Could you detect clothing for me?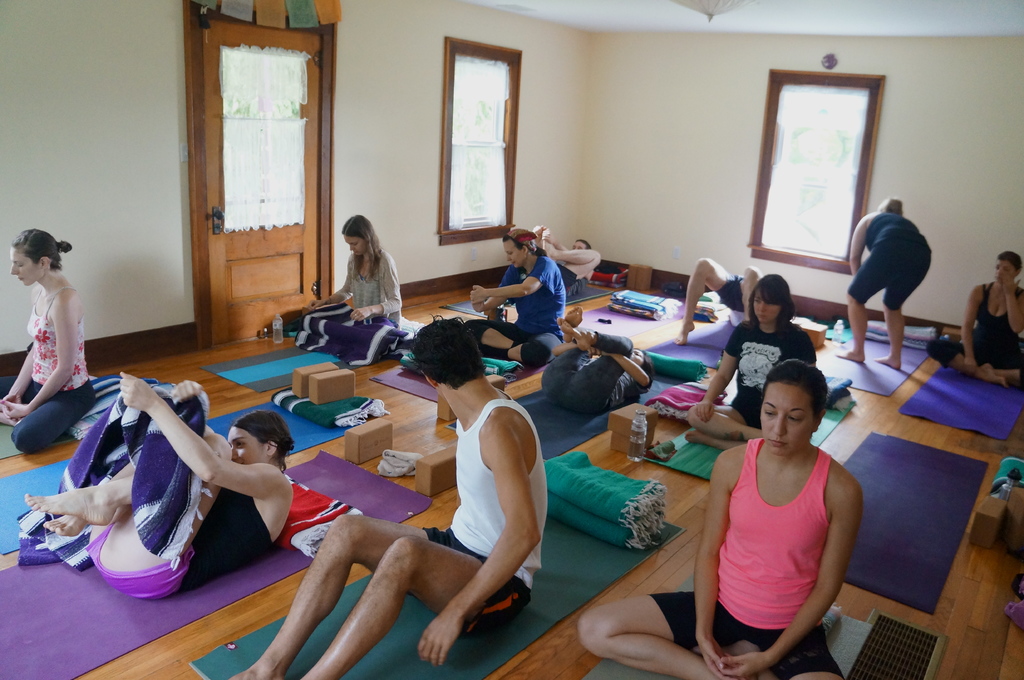
Detection result: (422,399,547,638).
